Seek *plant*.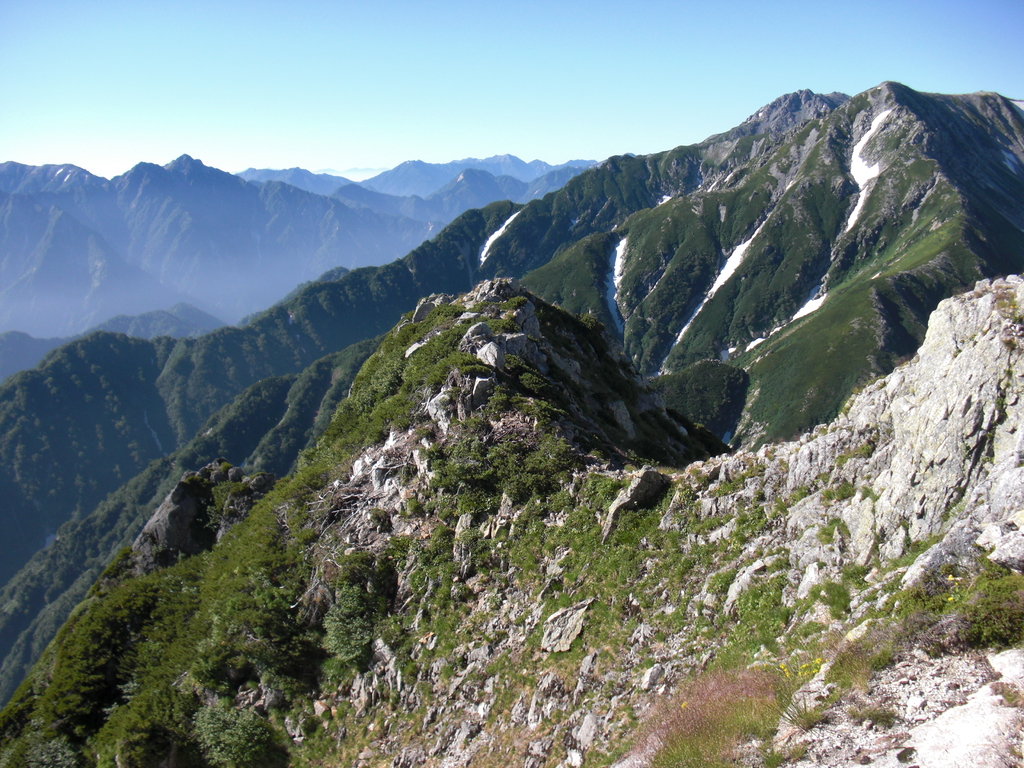
x1=837 y1=443 x2=872 y2=461.
